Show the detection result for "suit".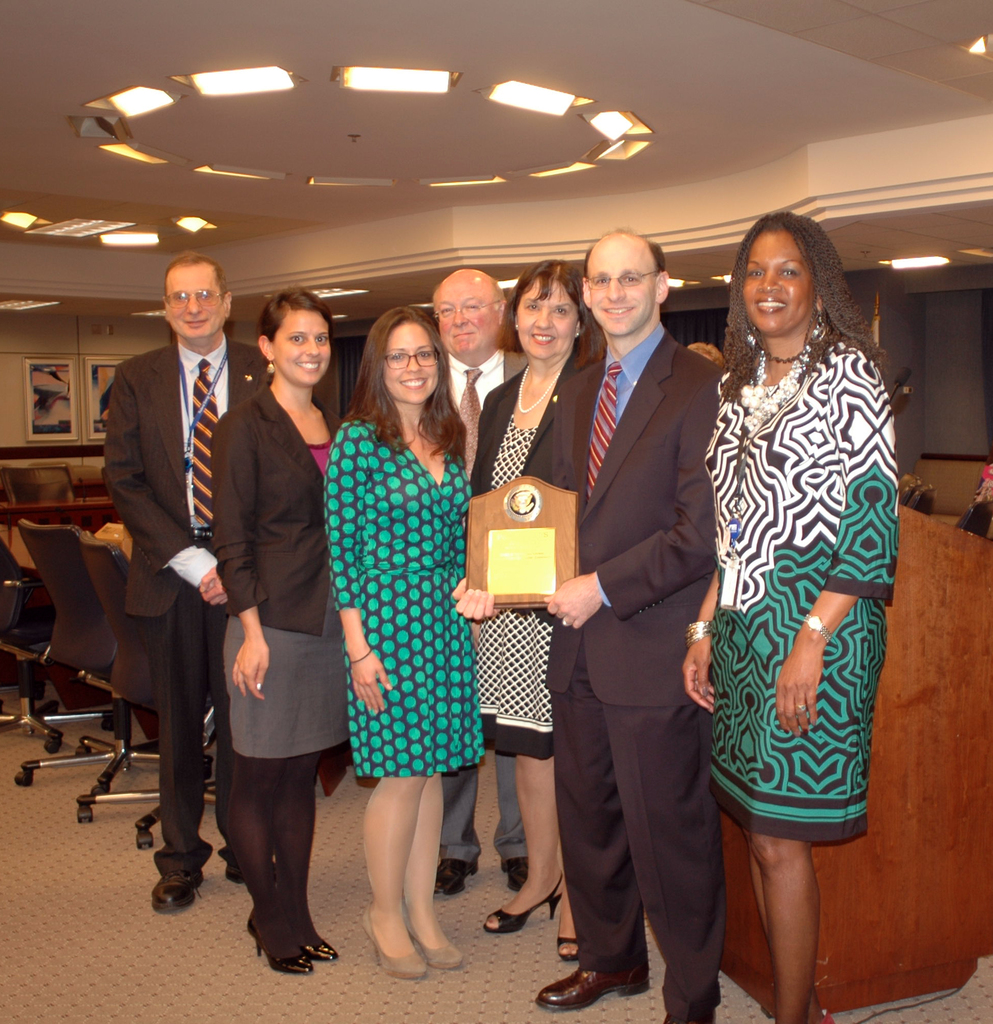
box=[440, 349, 535, 862].
